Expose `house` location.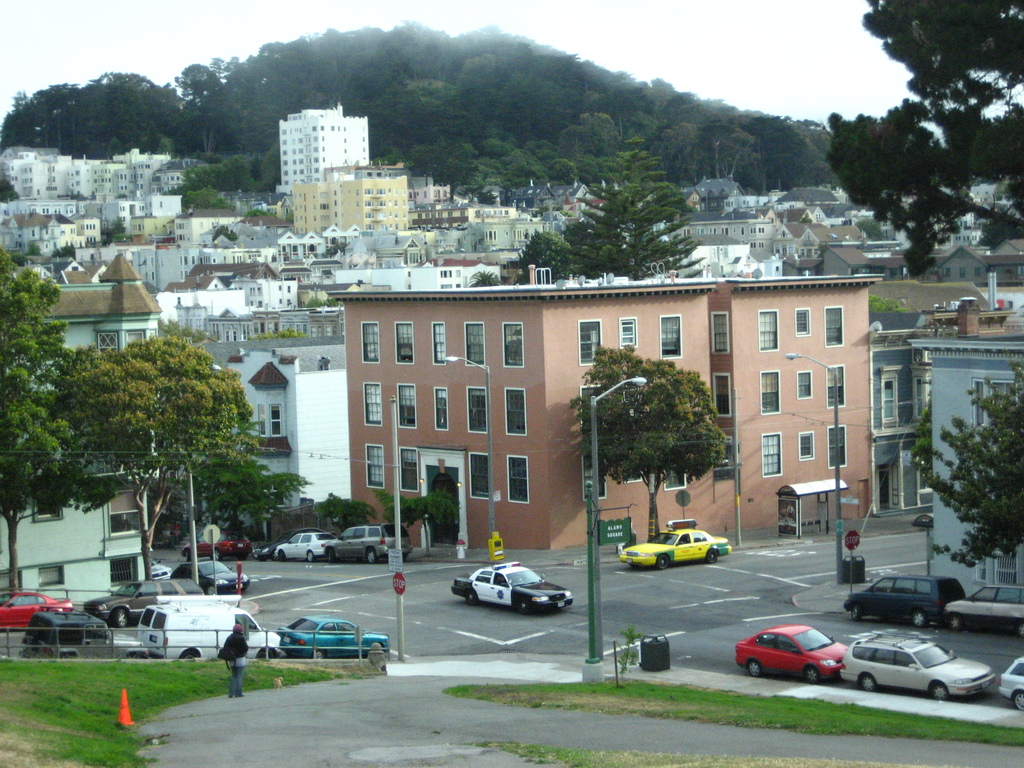
Exposed at 270,85,380,192.
